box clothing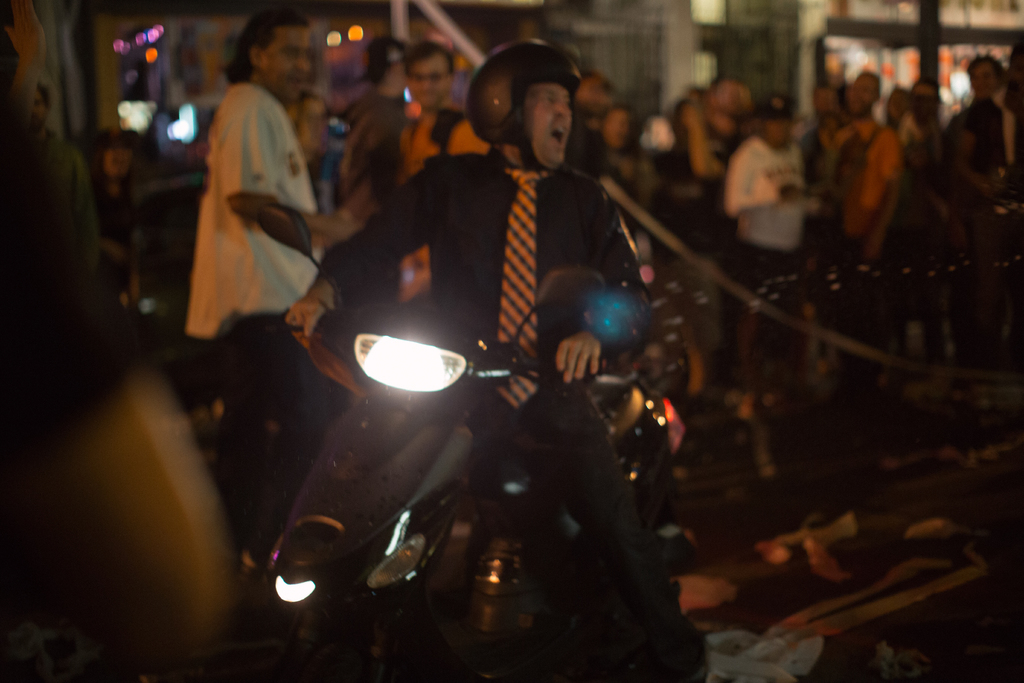
crop(166, 45, 328, 368)
